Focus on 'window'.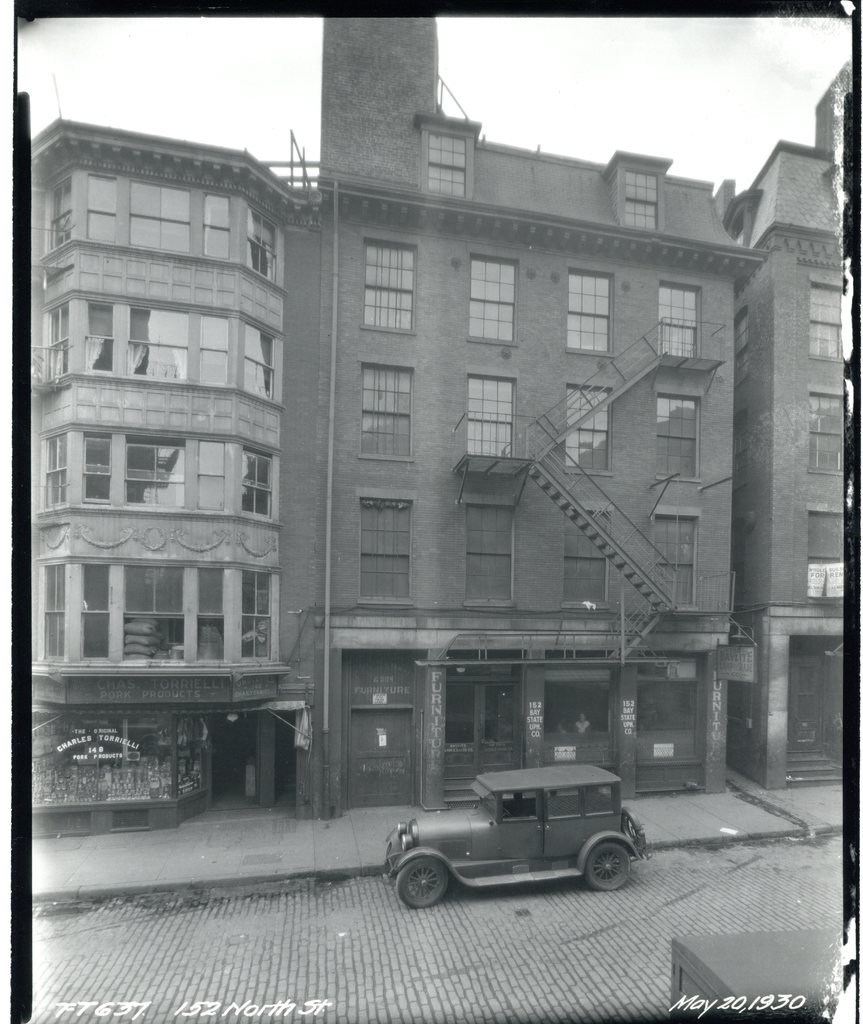
Focused at left=426, top=133, right=467, bottom=198.
